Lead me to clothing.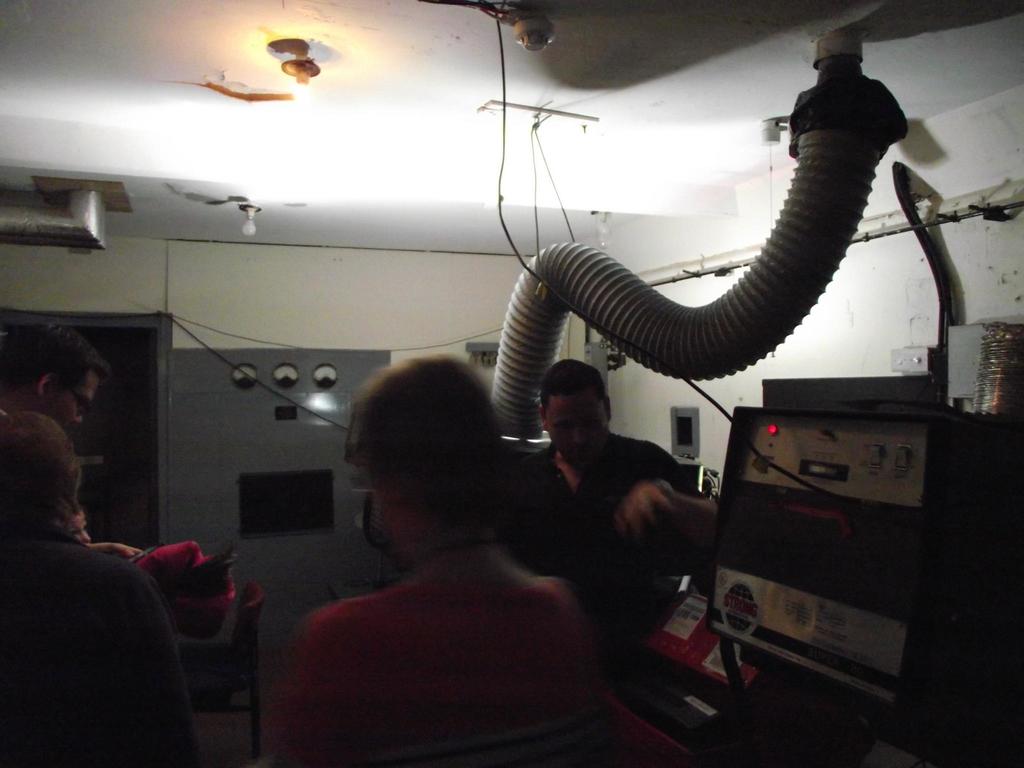
Lead to region(503, 428, 726, 659).
